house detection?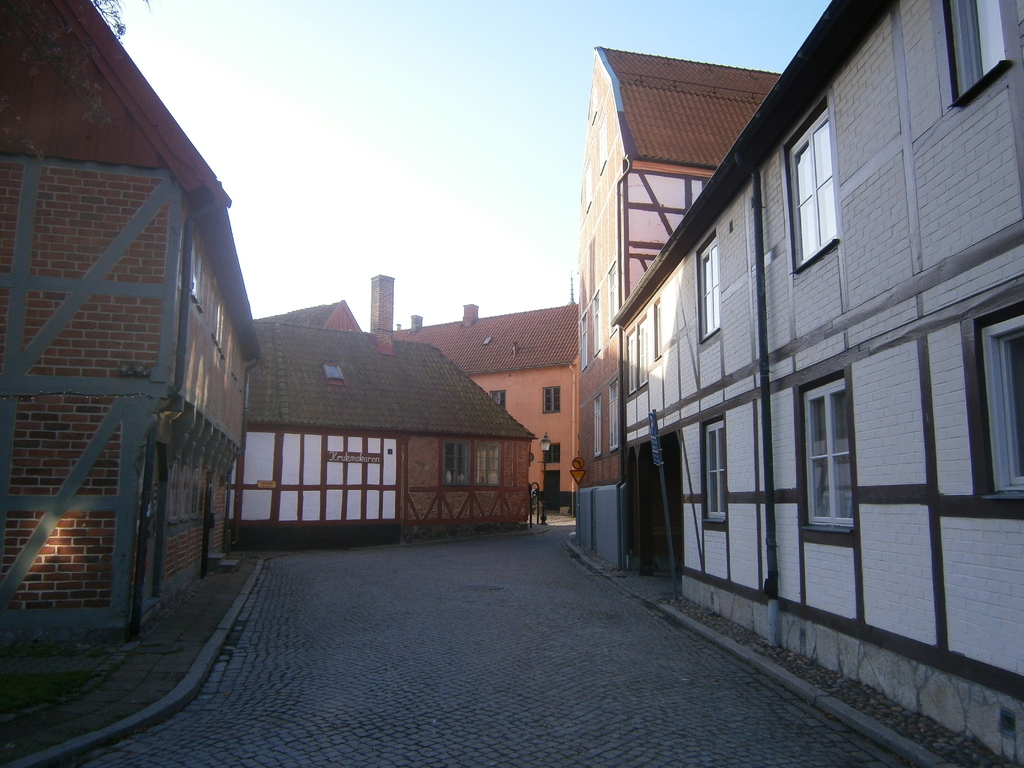
{"x1": 0, "y1": 0, "x2": 261, "y2": 629}
